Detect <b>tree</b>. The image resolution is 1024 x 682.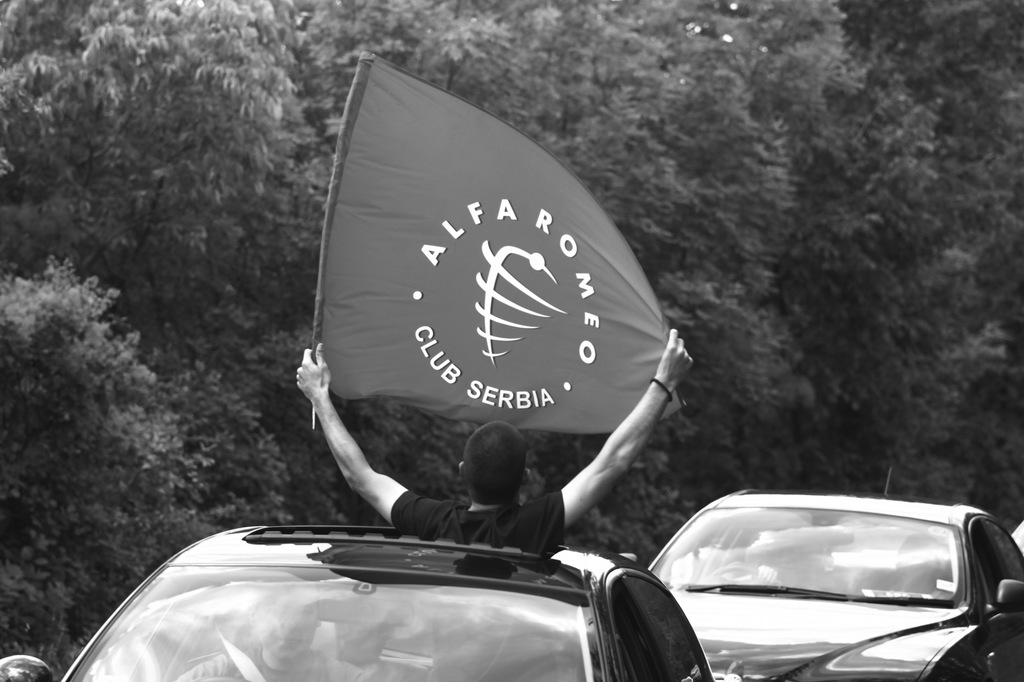
(275, 0, 687, 335).
